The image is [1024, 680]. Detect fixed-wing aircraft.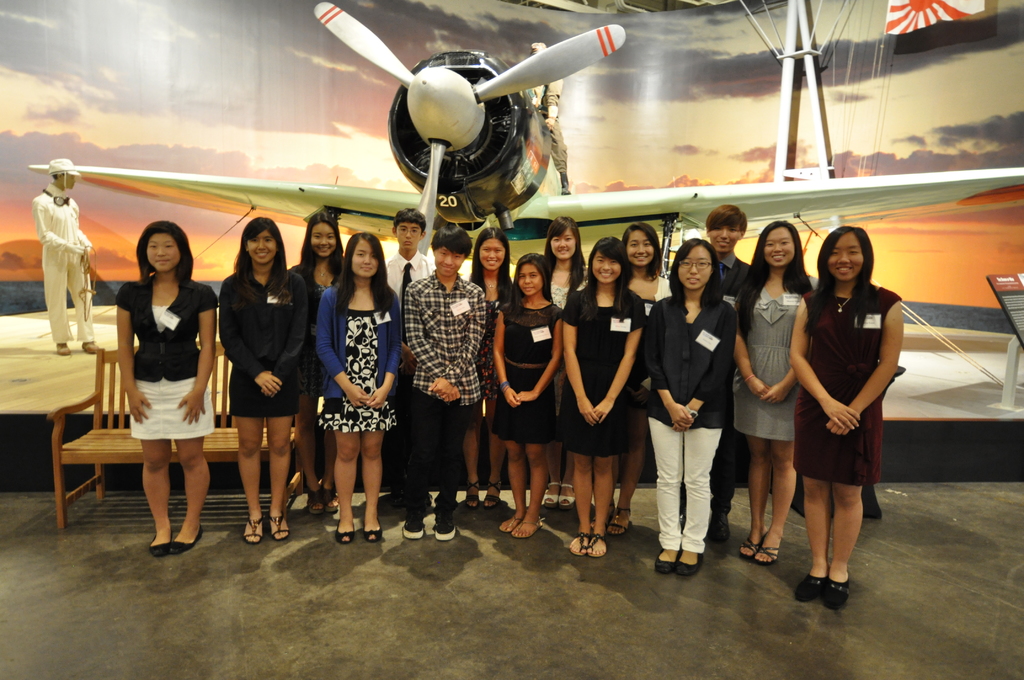
Detection: (left=24, top=0, right=1023, bottom=277).
